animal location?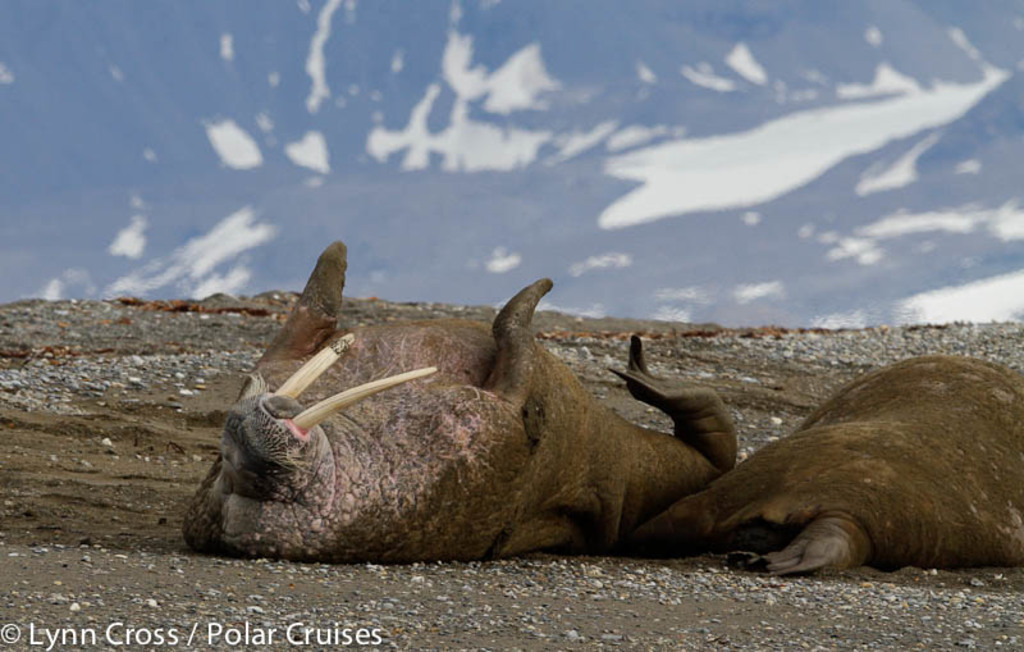
bbox=[179, 236, 744, 555]
